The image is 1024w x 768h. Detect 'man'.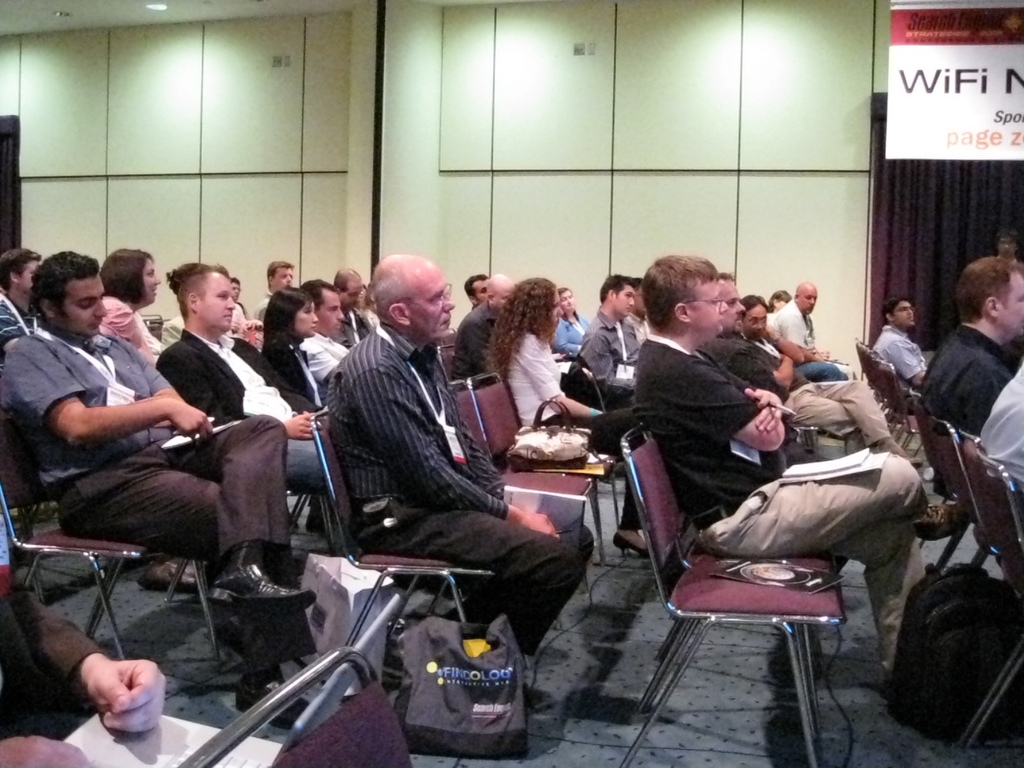
Detection: (left=974, top=365, right=1023, bottom=500).
